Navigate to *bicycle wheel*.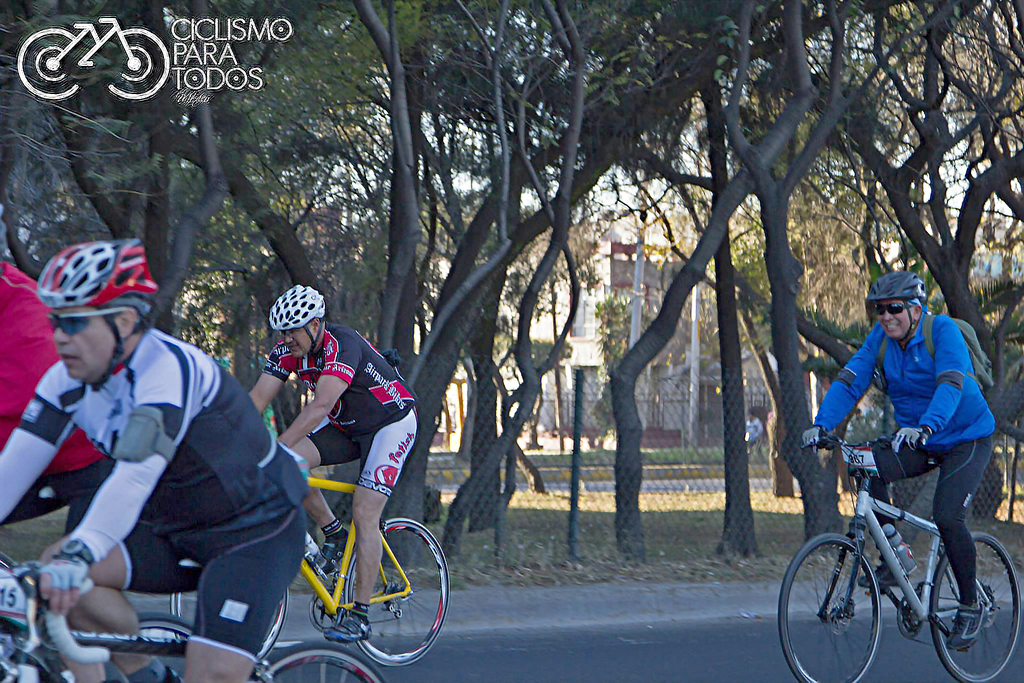
Navigation target: 806:532:923:668.
